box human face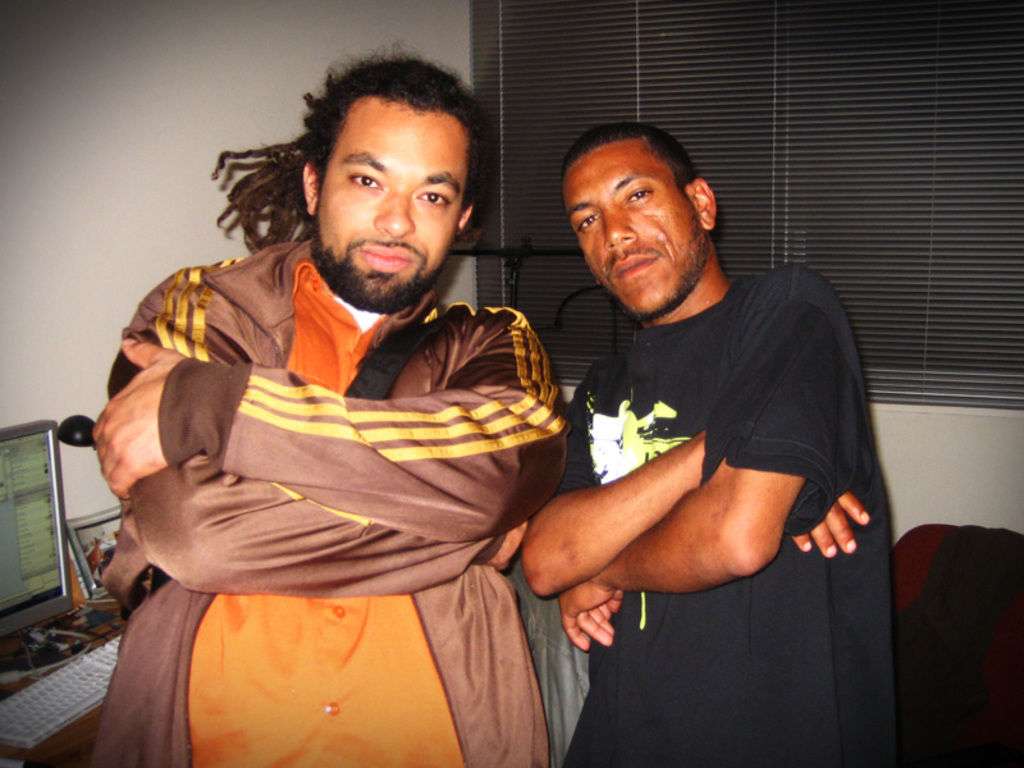
BBox(308, 93, 467, 310)
